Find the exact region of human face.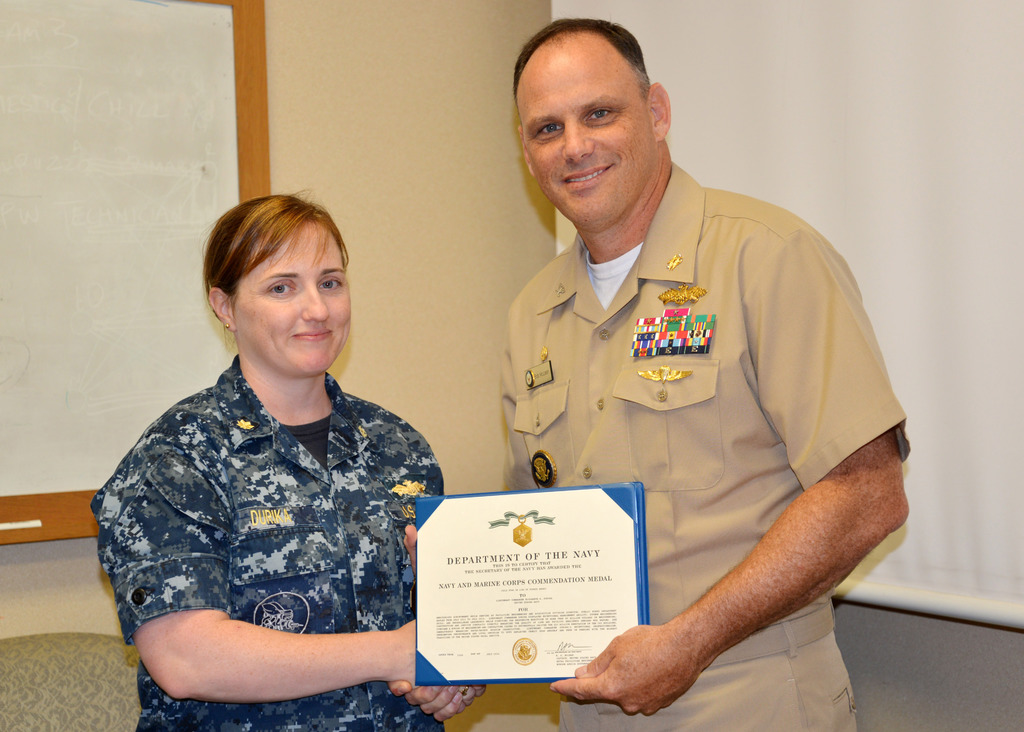
Exact region: (left=230, top=219, right=350, bottom=380).
